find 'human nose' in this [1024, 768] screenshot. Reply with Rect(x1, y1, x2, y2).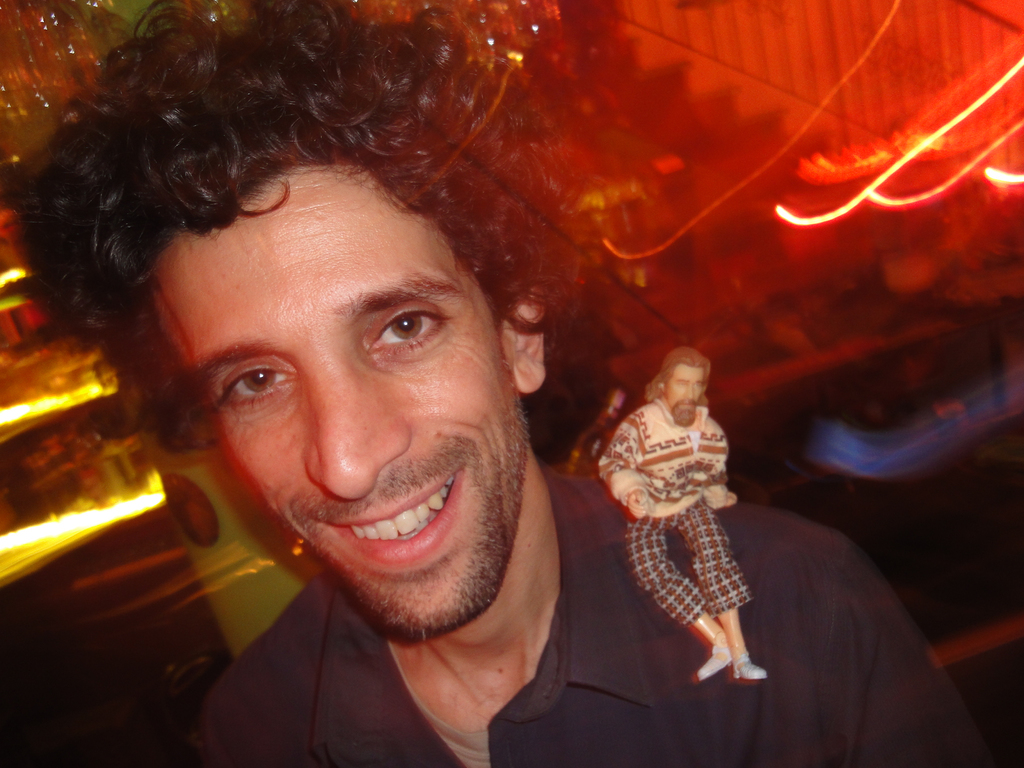
Rect(679, 384, 700, 401).
